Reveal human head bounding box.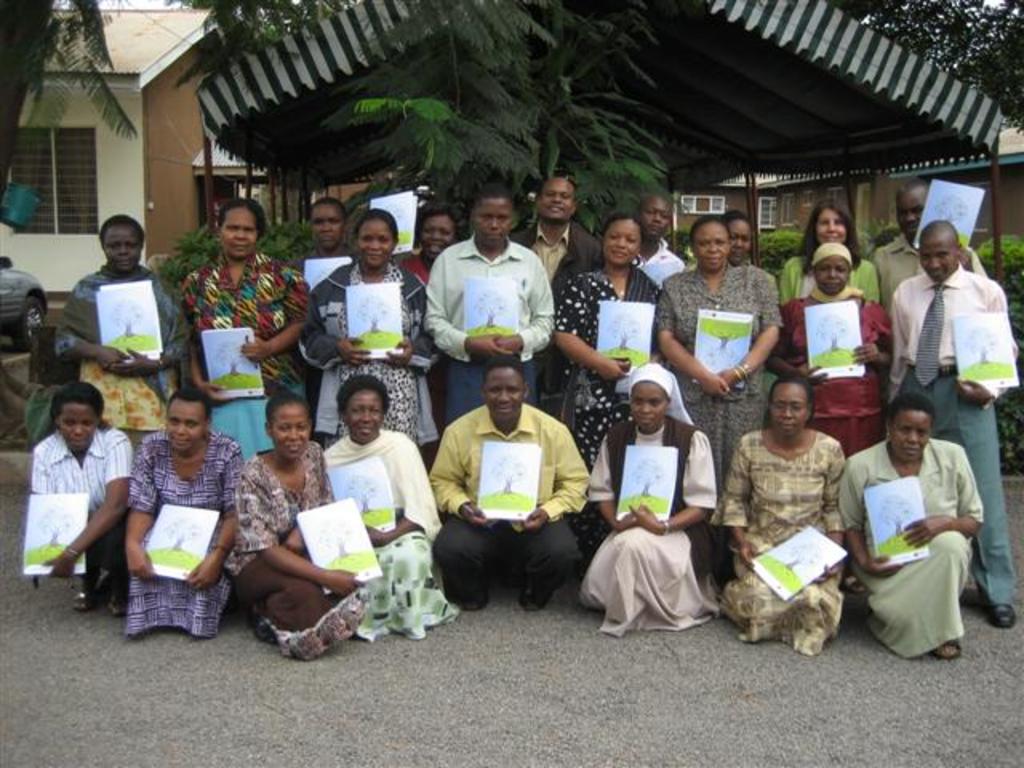
Revealed: (x1=763, y1=373, x2=814, y2=438).
